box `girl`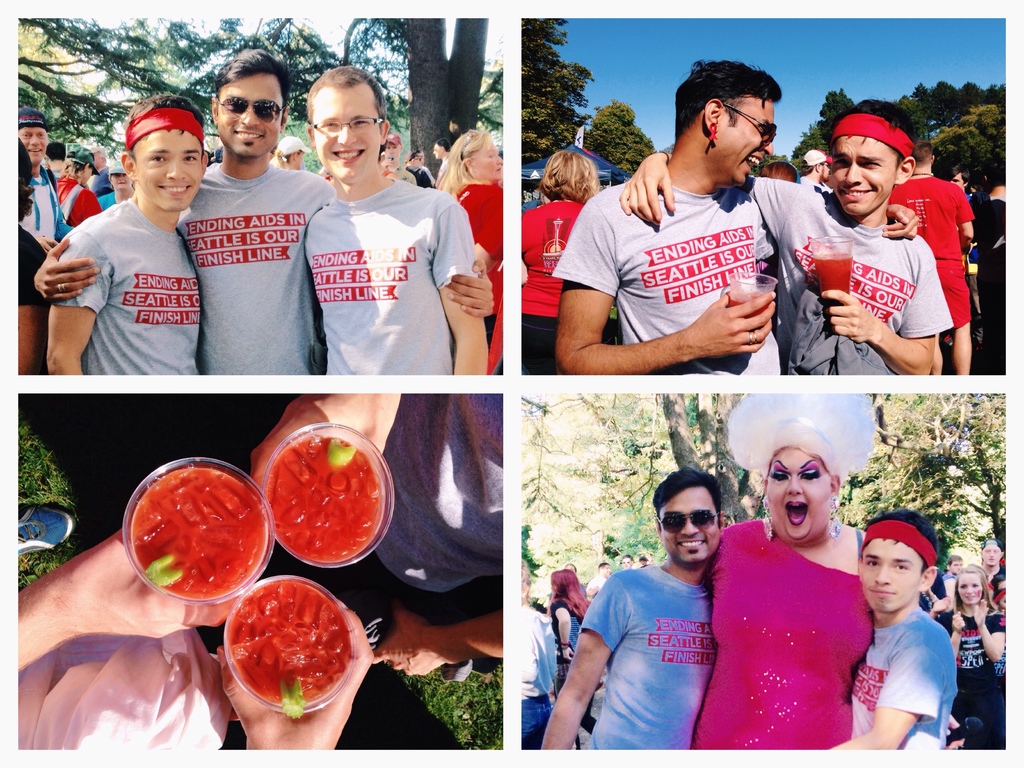
box(945, 570, 1011, 757)
